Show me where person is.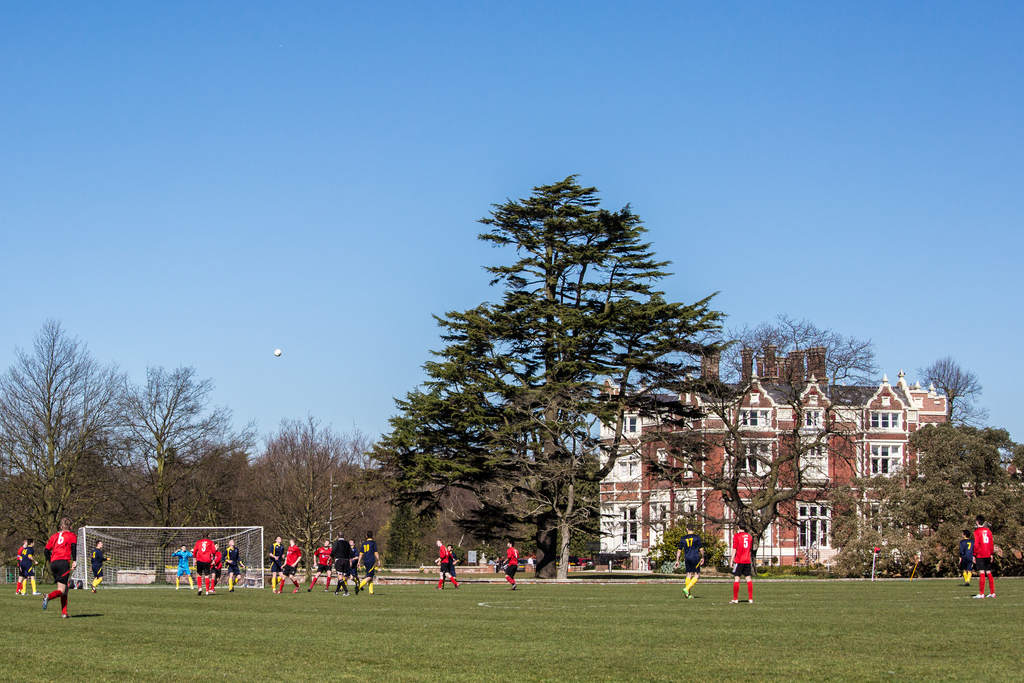
person is at 965 509 996 600.
